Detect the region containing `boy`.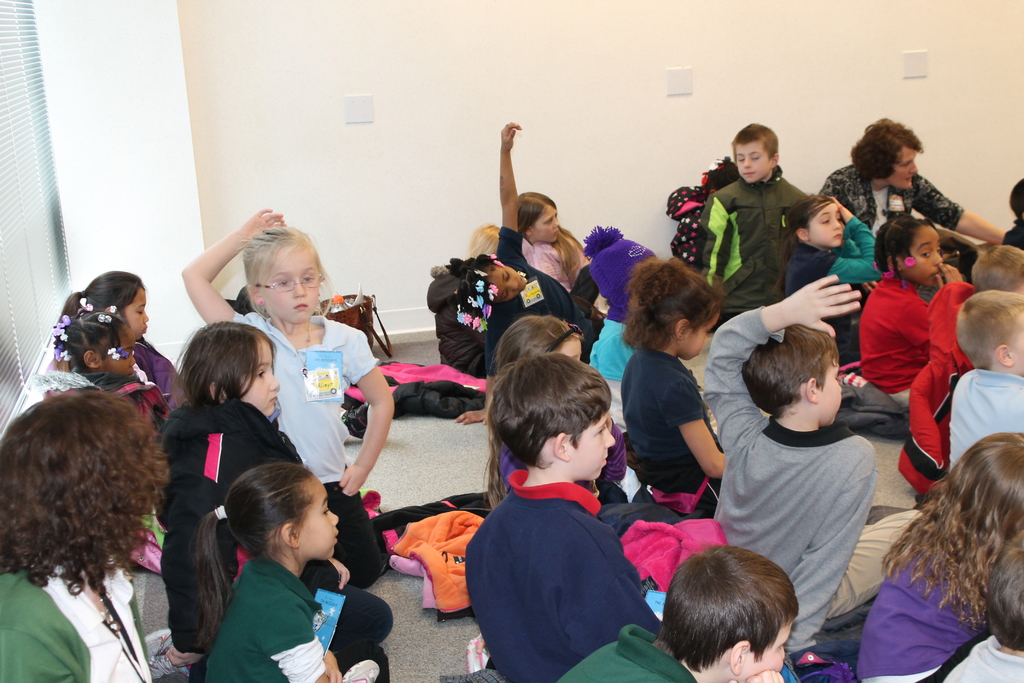
<box>685,283,904,643</box>.
